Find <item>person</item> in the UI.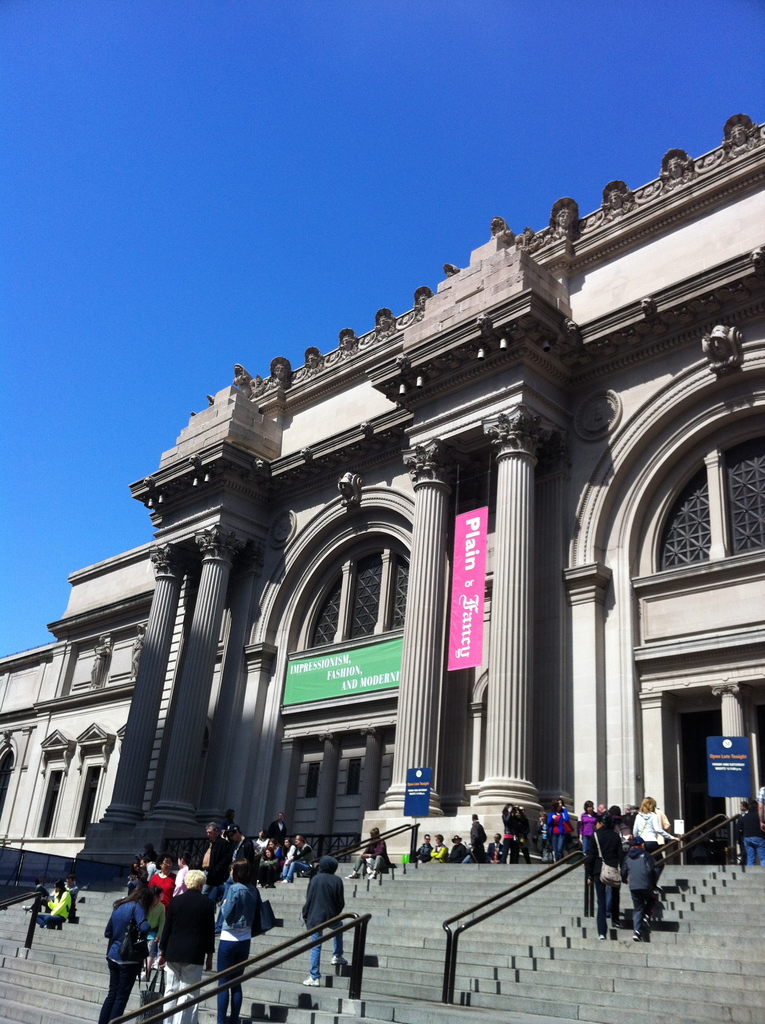
UI element at locate(757, 781, 764, 829).
